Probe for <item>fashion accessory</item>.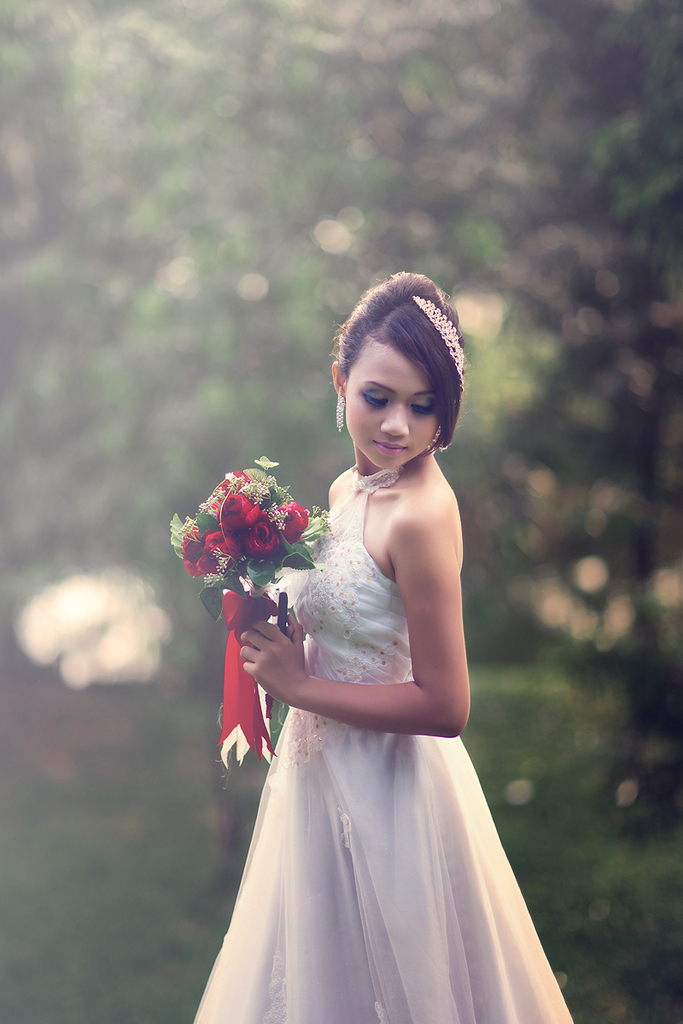
Probe result: {"x1": 331, "y1": 390, "x2": 347, "y2": 434}.
